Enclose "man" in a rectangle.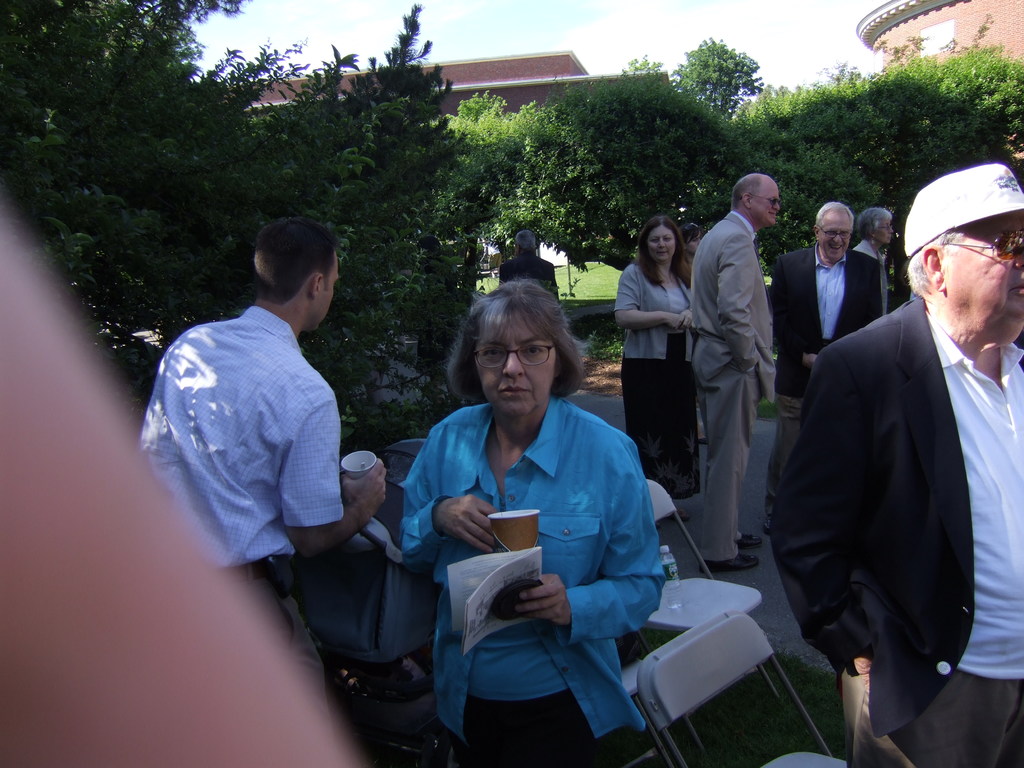
{"x1": 505, "y1": 232, "x2": 559, "y2": 299}.
